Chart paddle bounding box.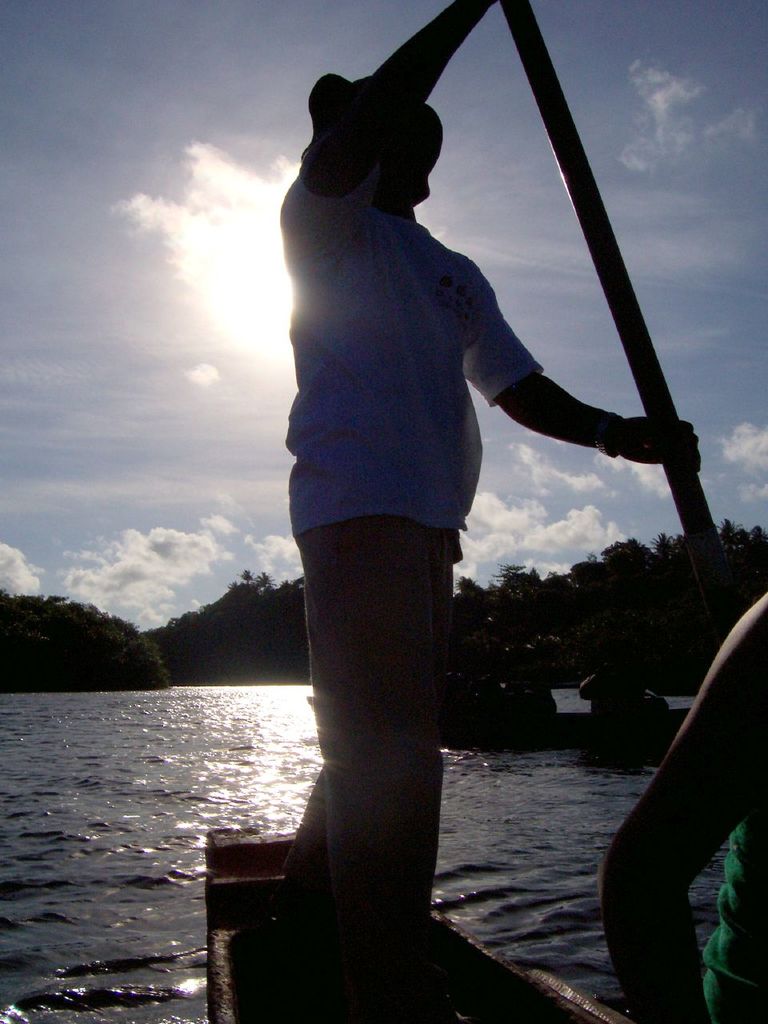
Charted: locate(504, 0, 739, 633).
